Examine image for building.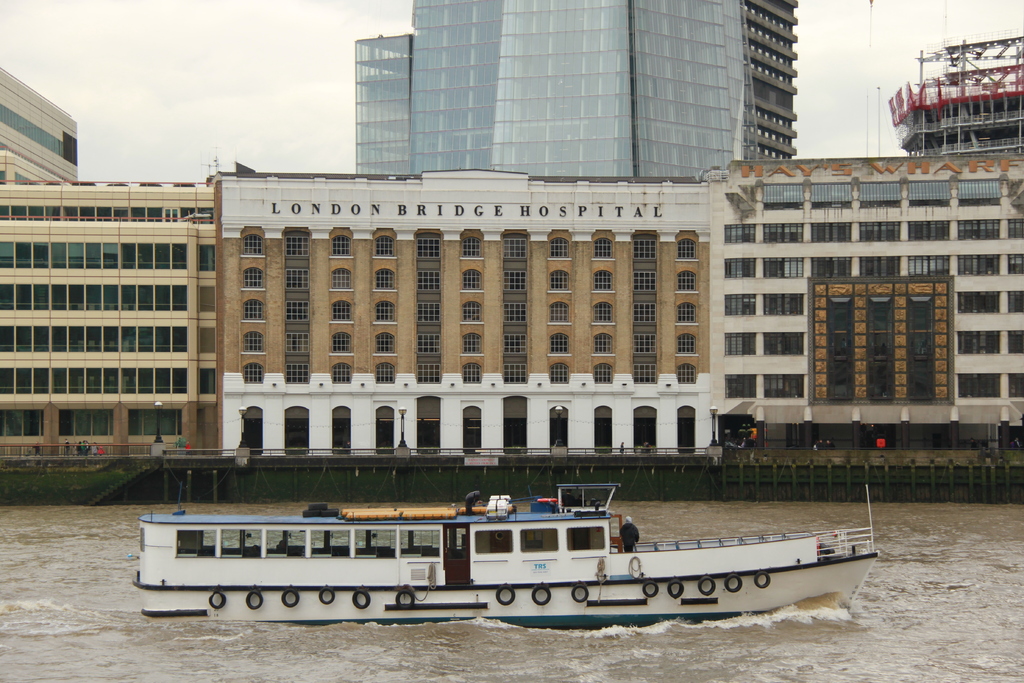
Examination result: 0,68,83,181.
